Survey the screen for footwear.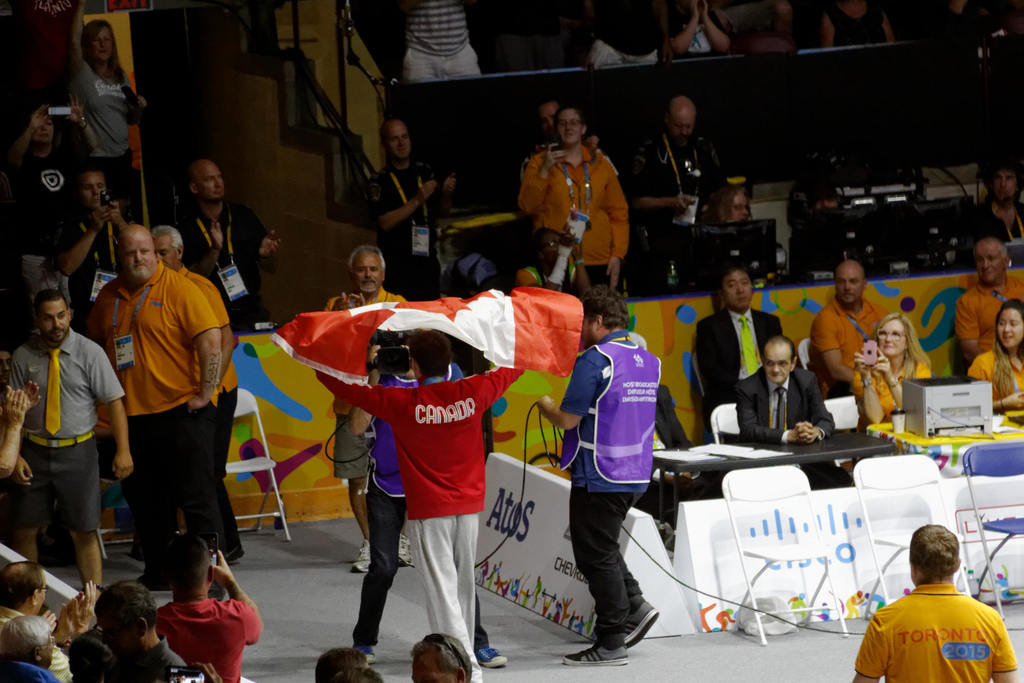
Survey found: (130,563,189,600).
